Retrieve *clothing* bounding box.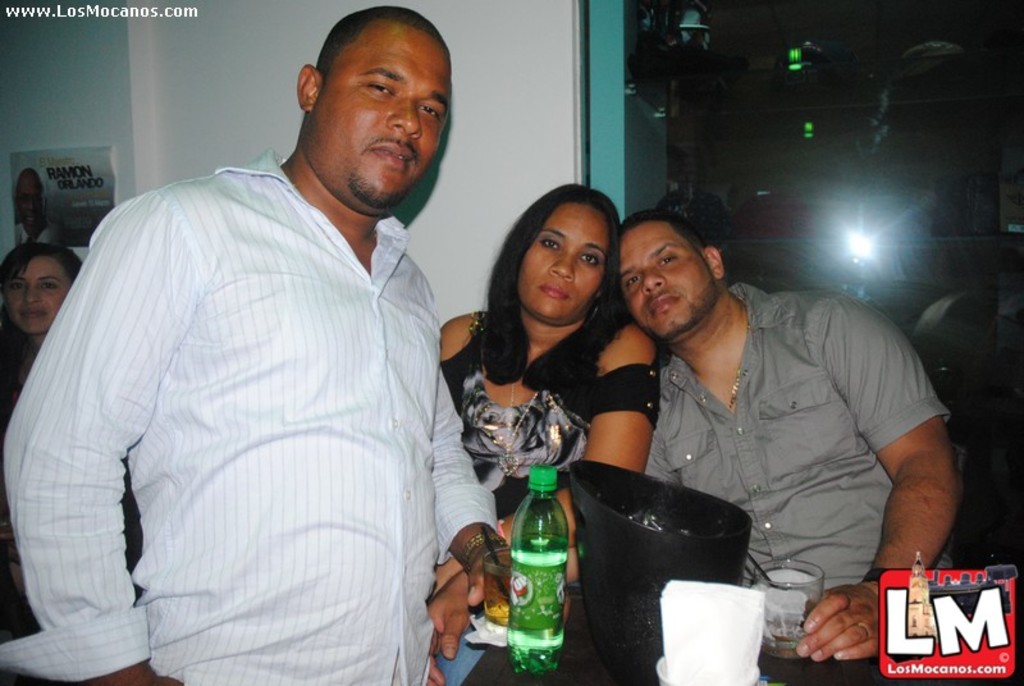
Bounding box: [left=0, top=148, right=499, bottom=685].
